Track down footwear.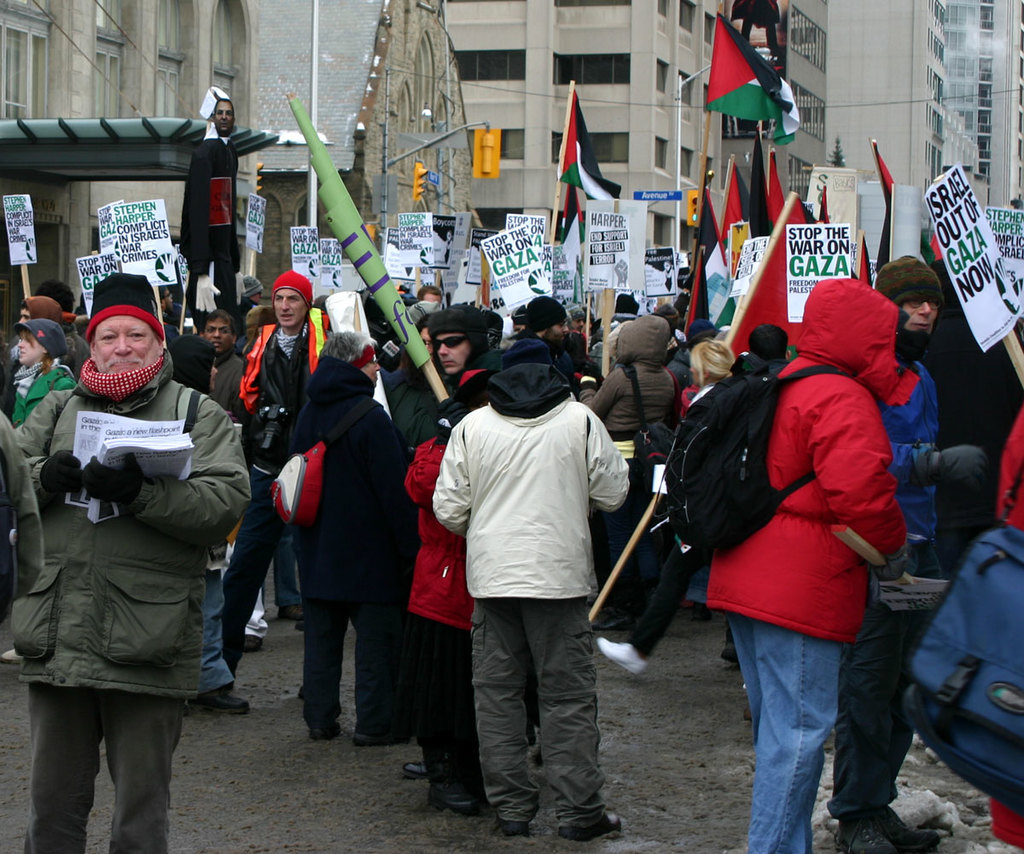
Tracked to region(242, 634, 262, 648).
